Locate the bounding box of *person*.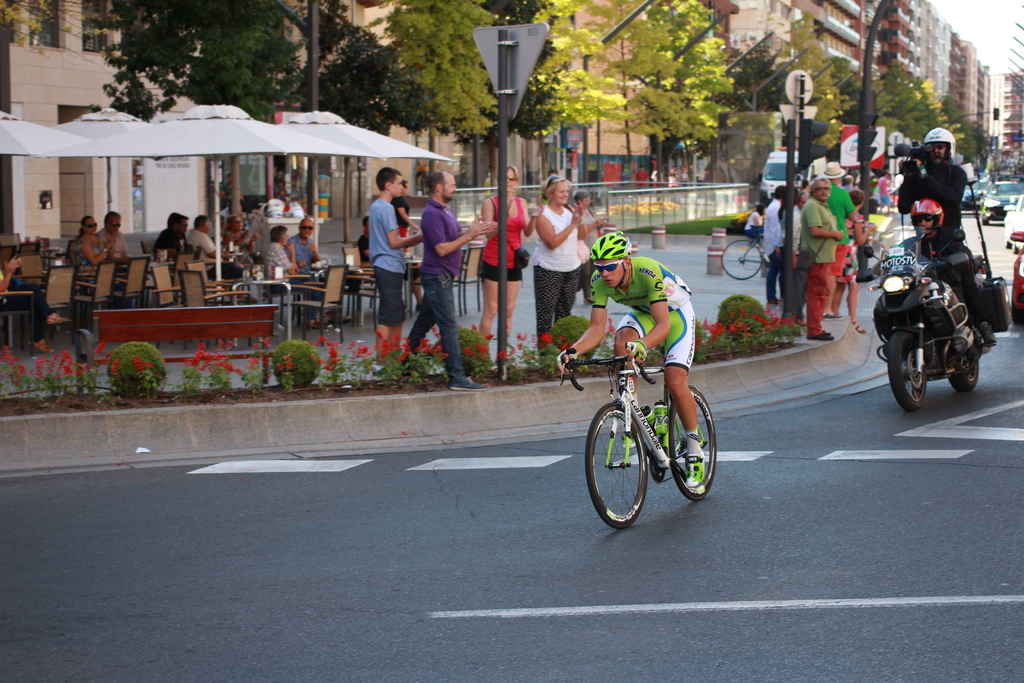
Bounding box: {"left": 396, "top": 181, "right": 420, "bottom": 239}.
